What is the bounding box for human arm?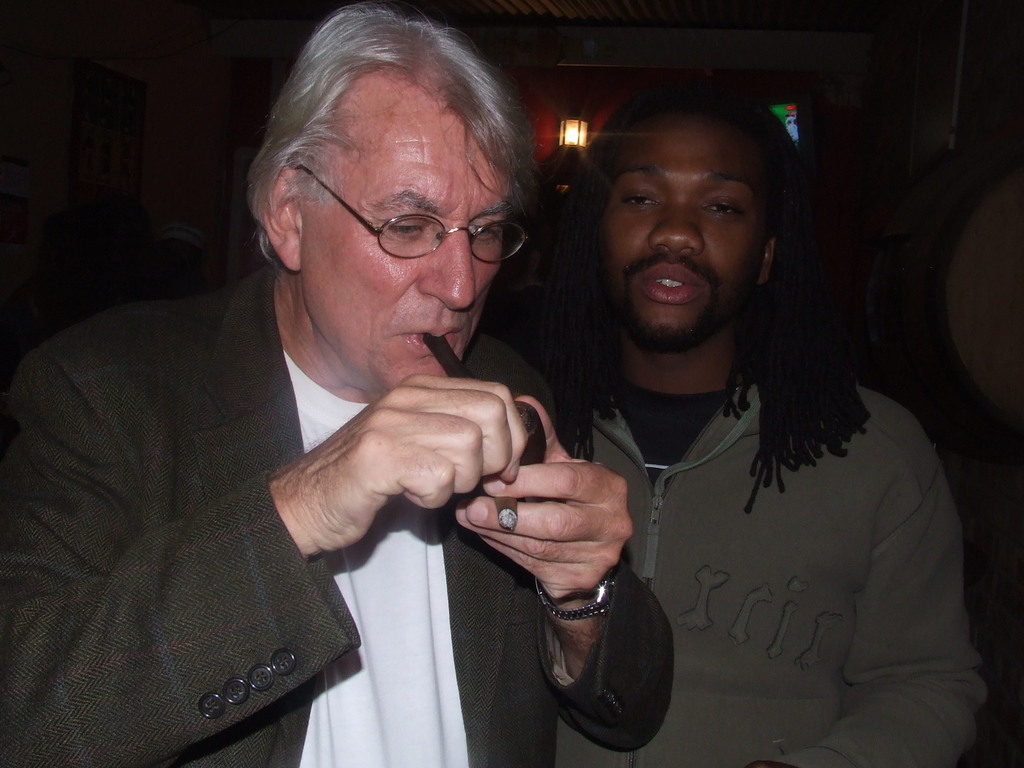
x1=0, y1=341, x2=527, y2=767.
